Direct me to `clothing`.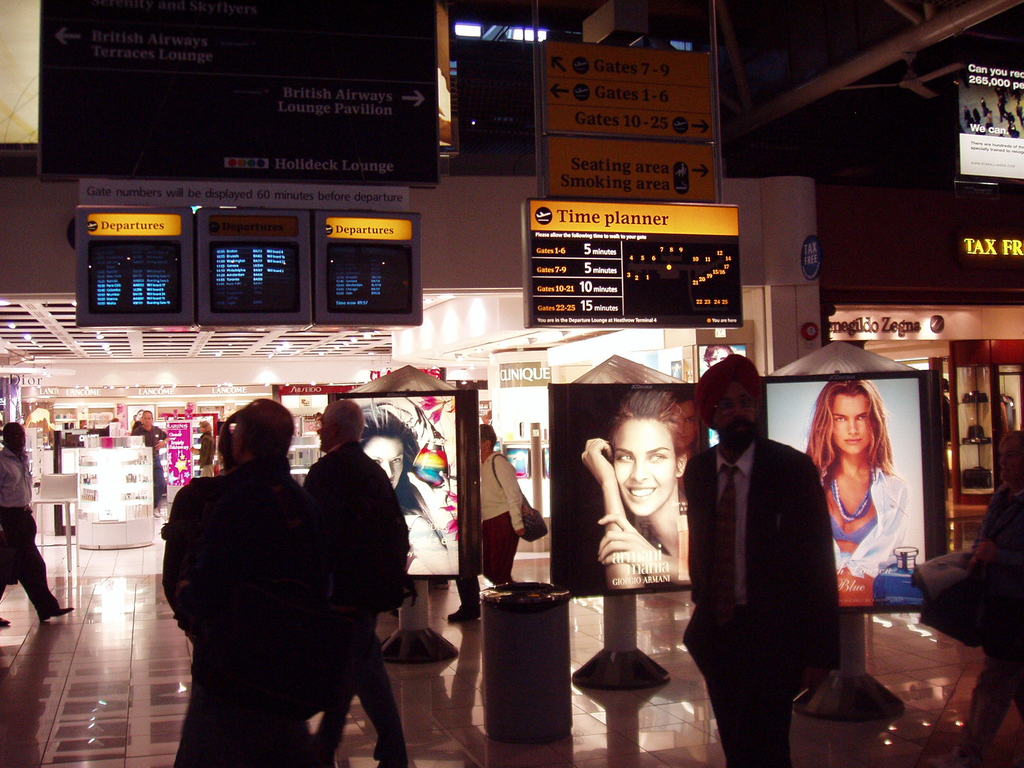
Direction: [481, 449, 524, 584].
